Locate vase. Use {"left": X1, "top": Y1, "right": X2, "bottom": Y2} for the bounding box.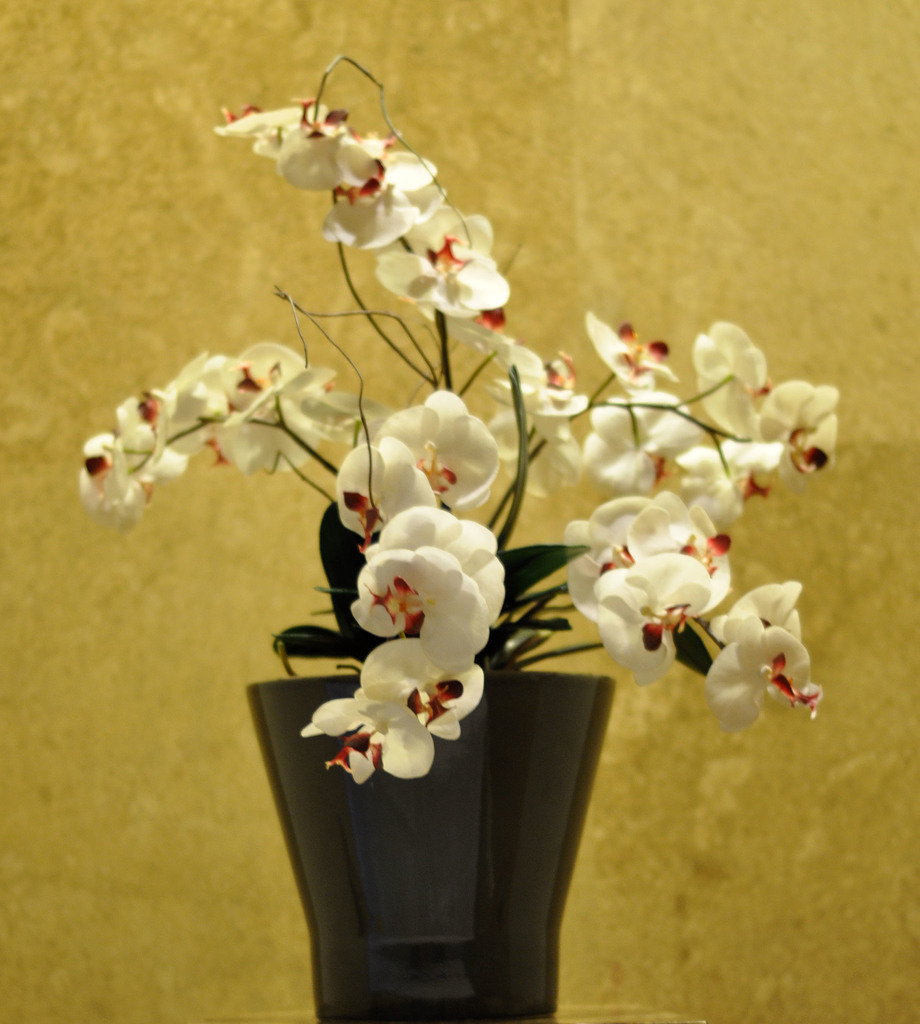
{"left": 242, "top": 666, "right": 611, "bottom": 1023}.
